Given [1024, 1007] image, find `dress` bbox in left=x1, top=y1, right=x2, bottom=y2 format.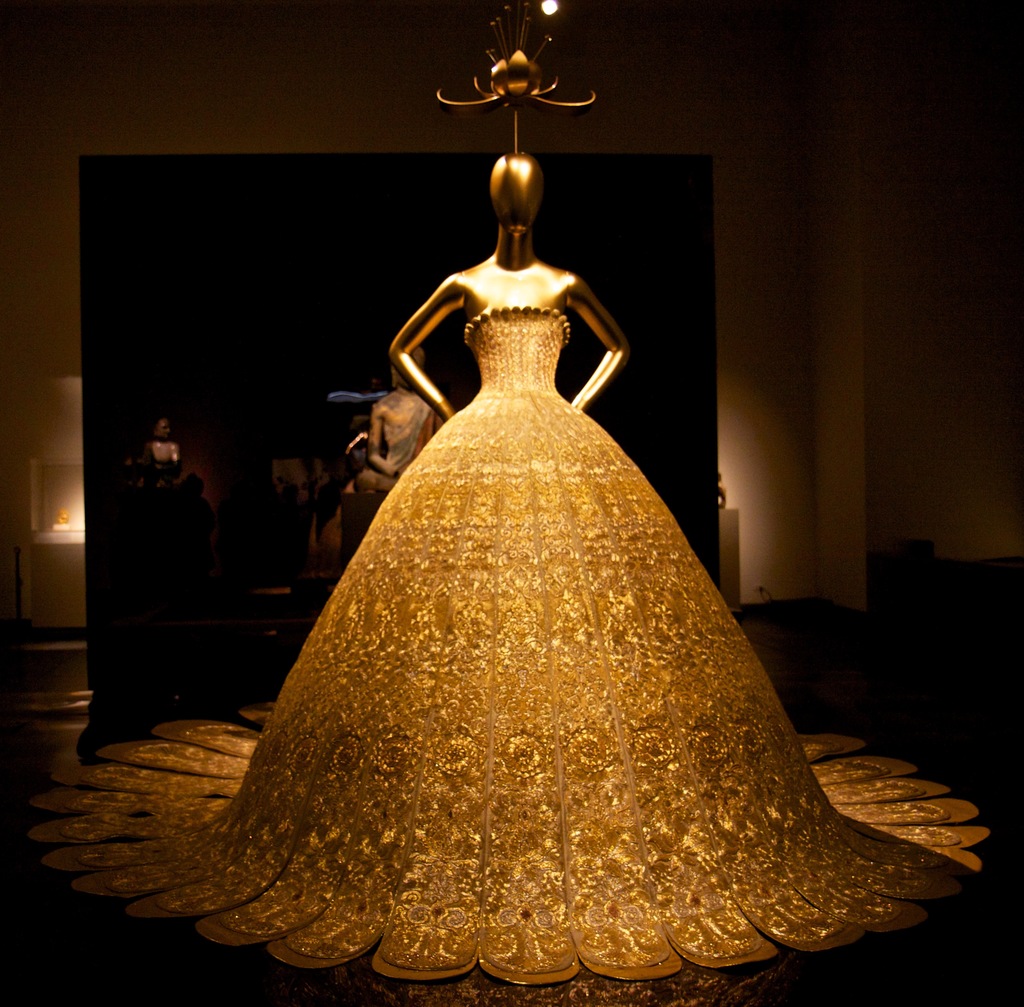
left=59, top=303, right=1013, bottom=983.
